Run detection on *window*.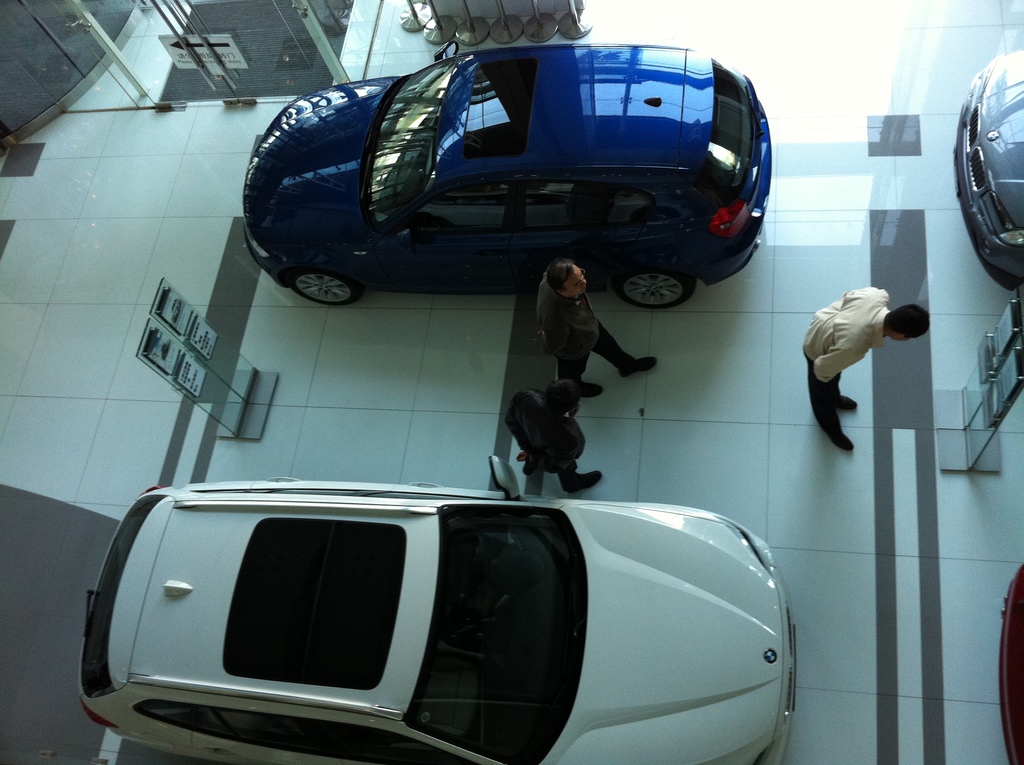
Result: {"left": 223, "top": 517, "right": 405, "bottom": 692}.
